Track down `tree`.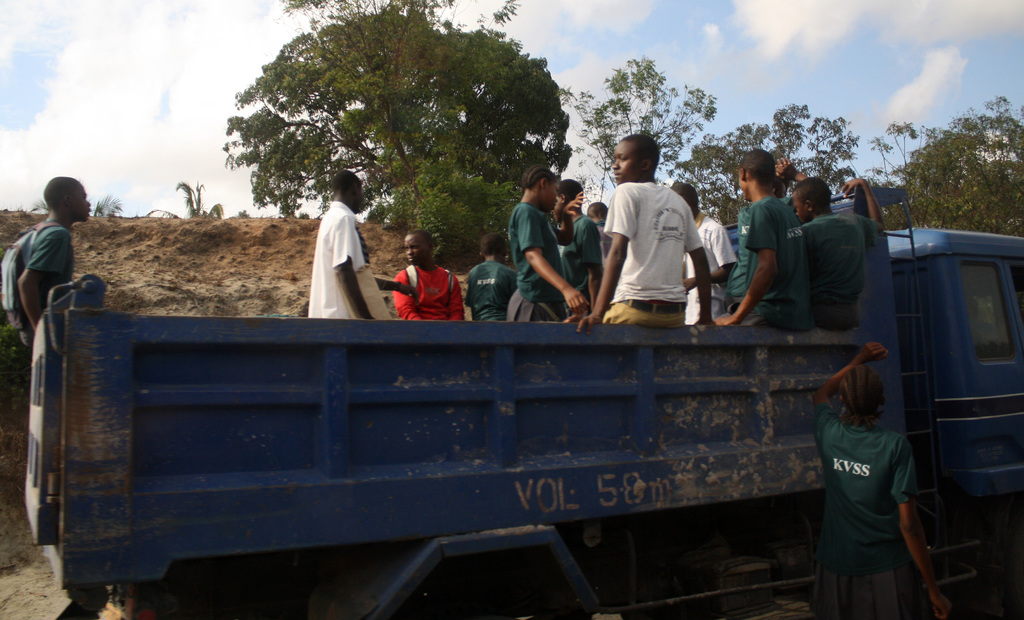
Tracked to 685 96 863 227.
